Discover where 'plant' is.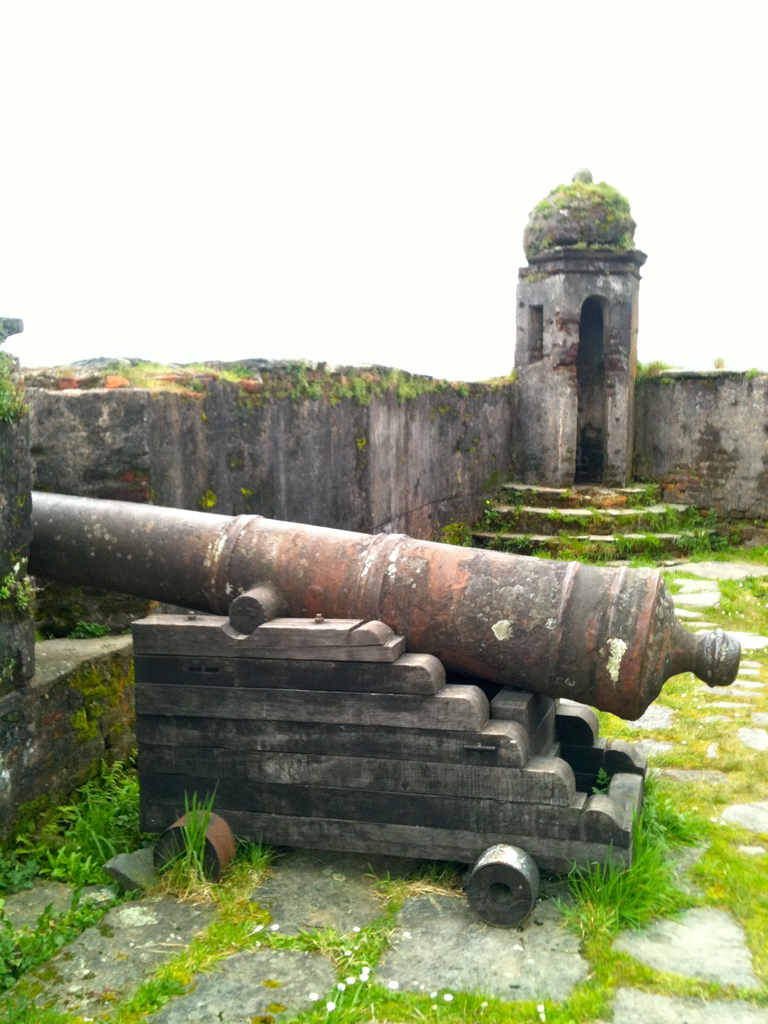
Discovered at crop(0, 829, 444, 1021).
